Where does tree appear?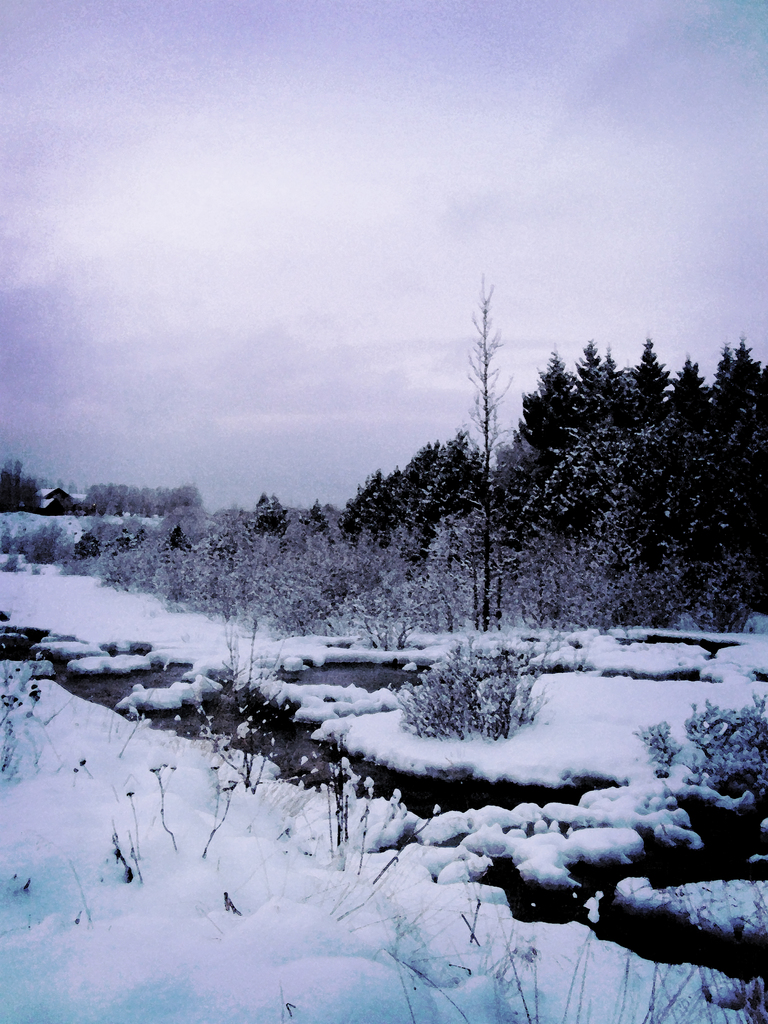
Appears at 517 355 568 505.
